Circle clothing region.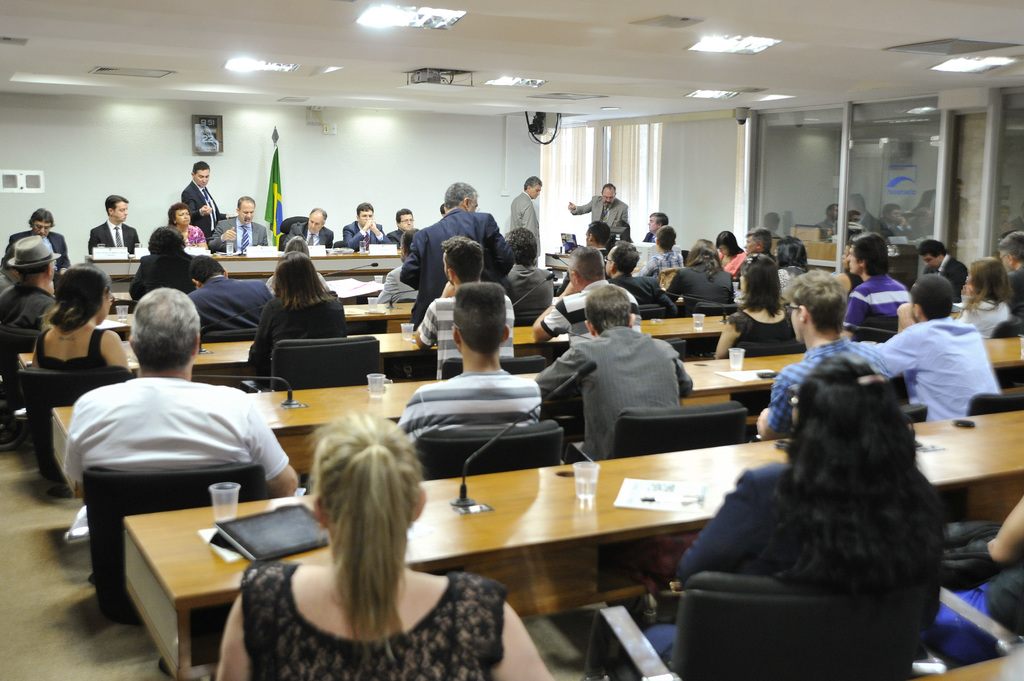
Region: pyautogui.locateOnScreen(176, 168, 221, 247).
